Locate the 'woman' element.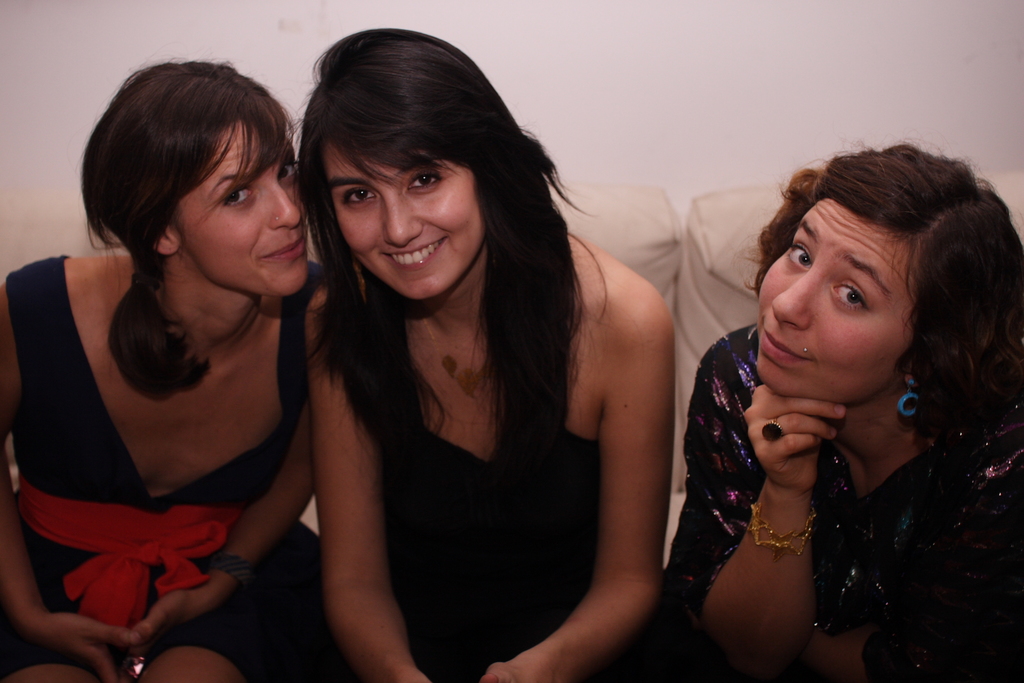
Element bbox: (664,144,1015,668).
